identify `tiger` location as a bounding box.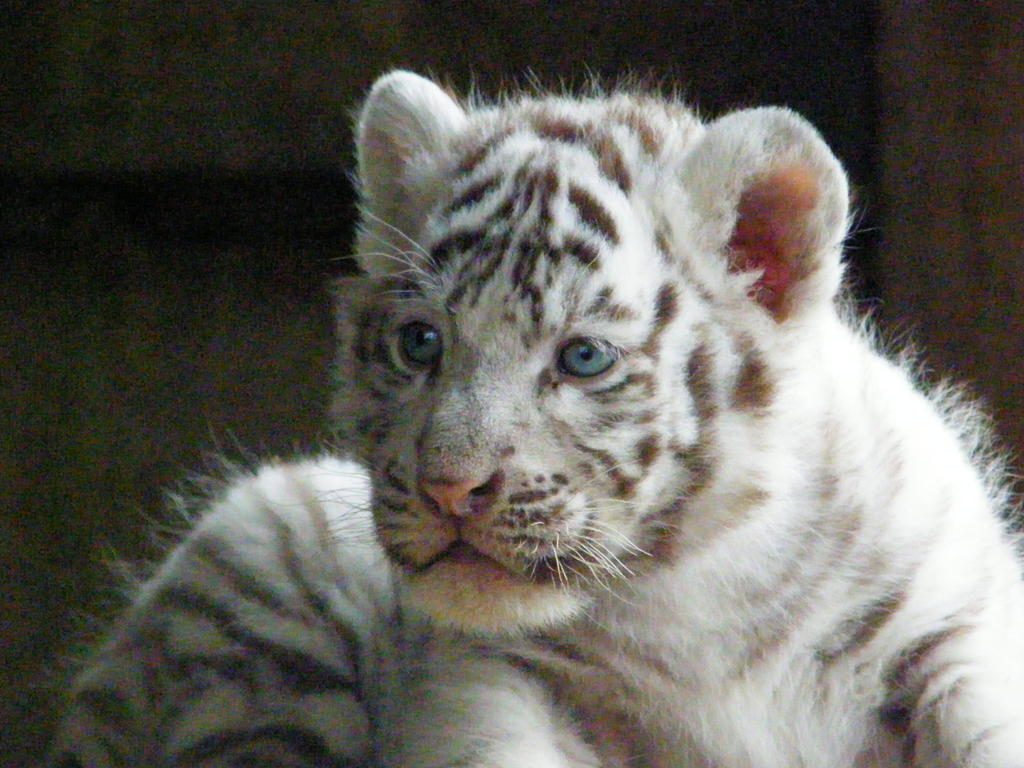
[left=44, top=63, right=1023, bottom=767].
